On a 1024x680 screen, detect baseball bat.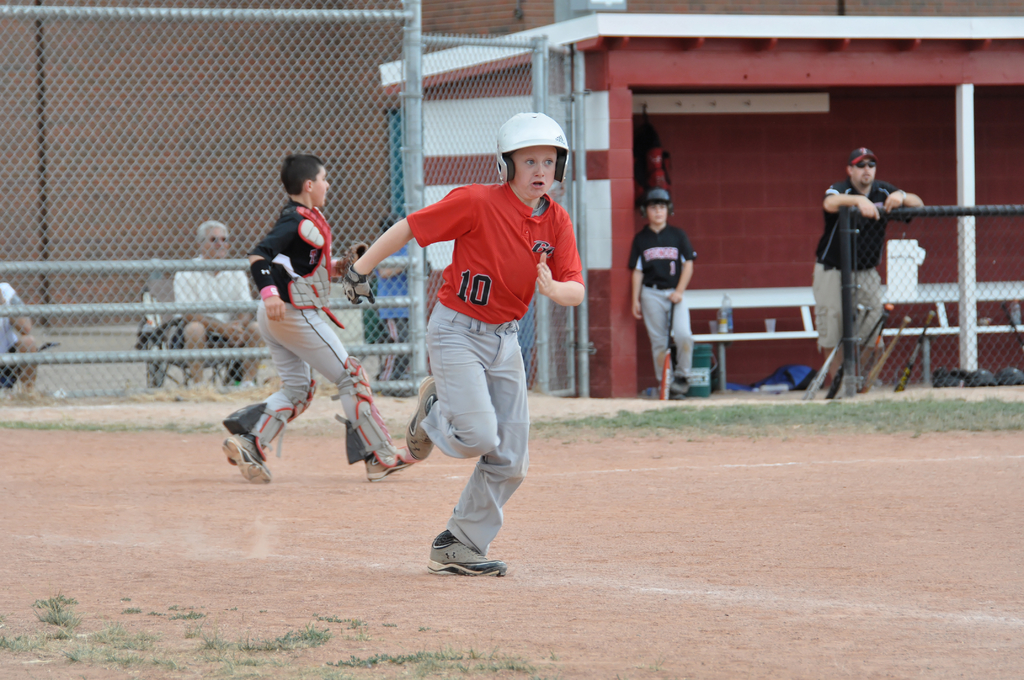
<bbox>872, 299, 895, 359</bbox>.
